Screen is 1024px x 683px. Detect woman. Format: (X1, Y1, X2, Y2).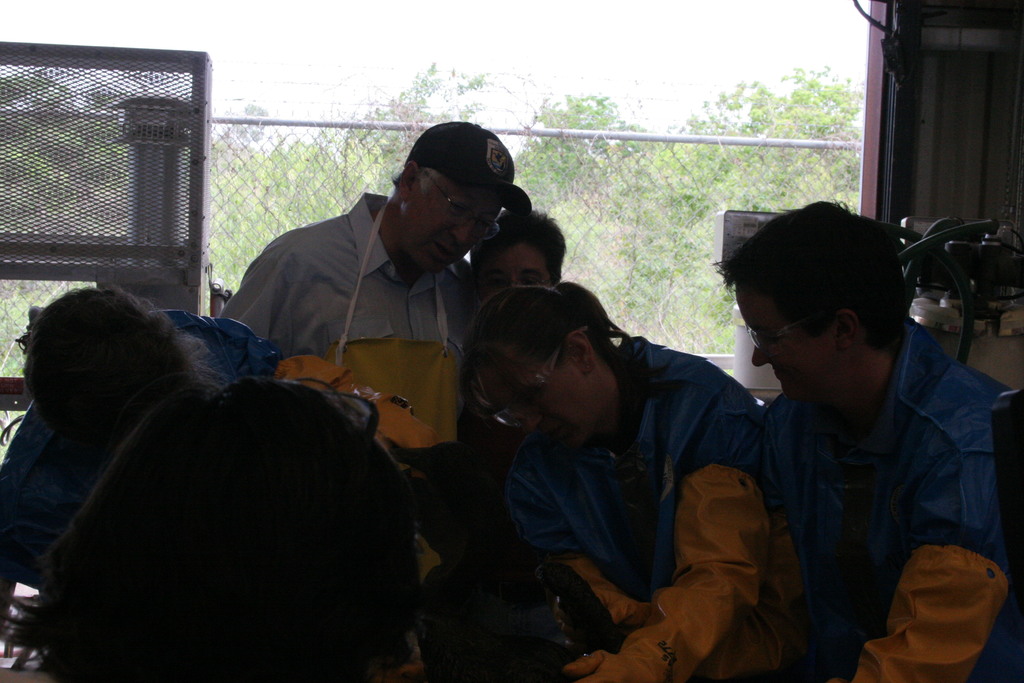
(710, 196, 1018, 682).
